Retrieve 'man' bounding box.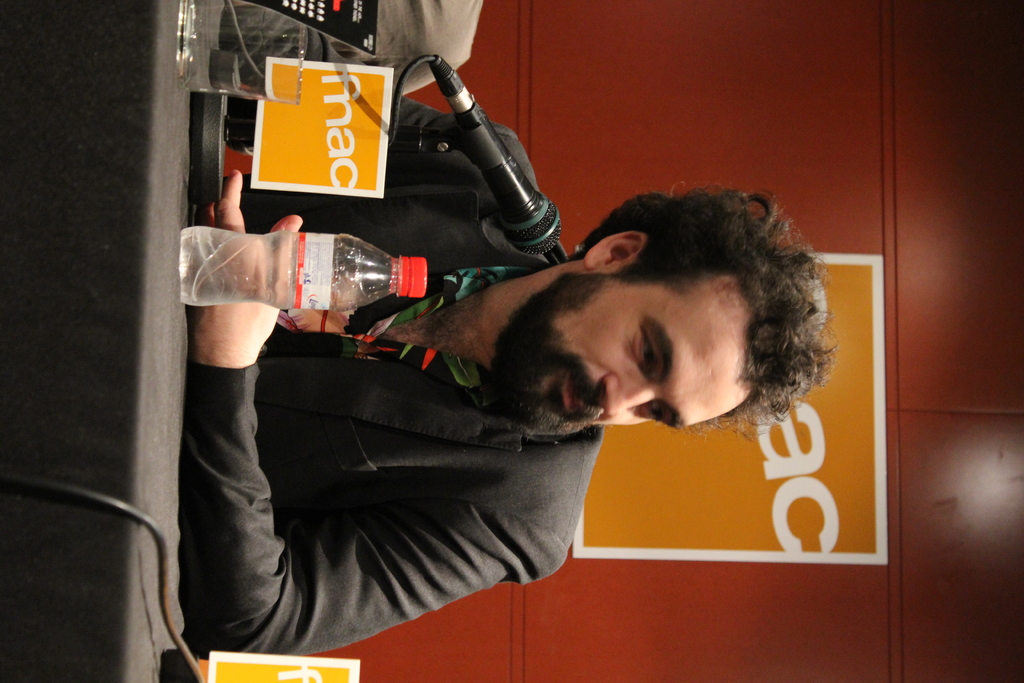
Bounding box: 147:74:880:636.
